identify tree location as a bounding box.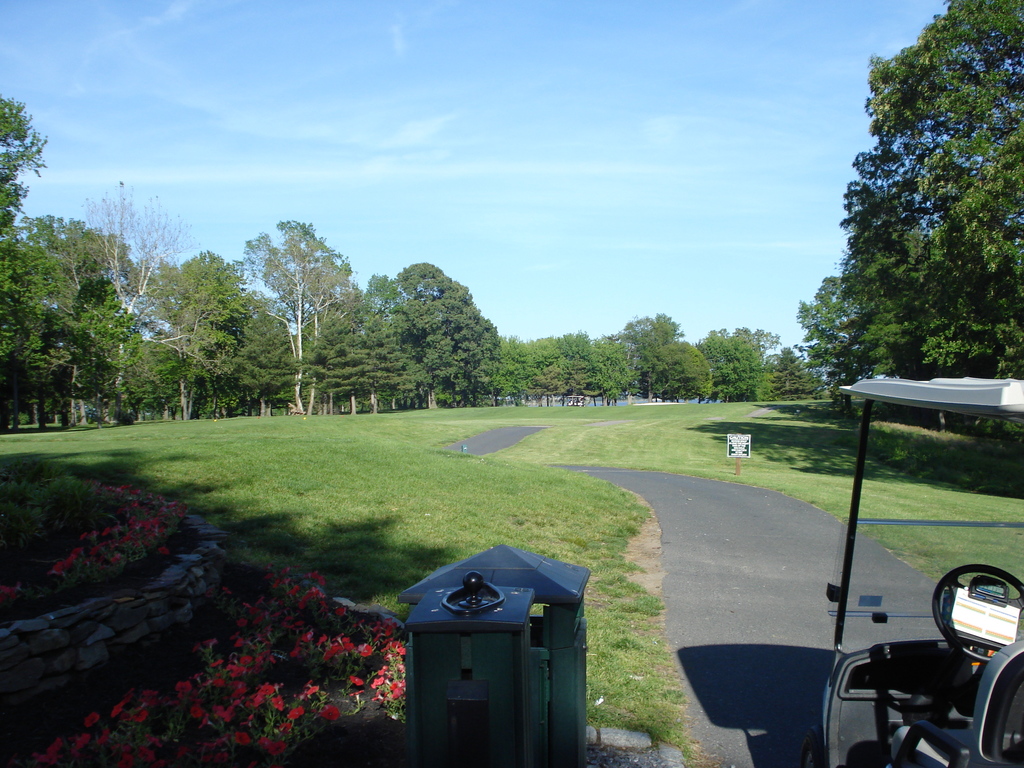
BBox(0, 93, 54, 419).
